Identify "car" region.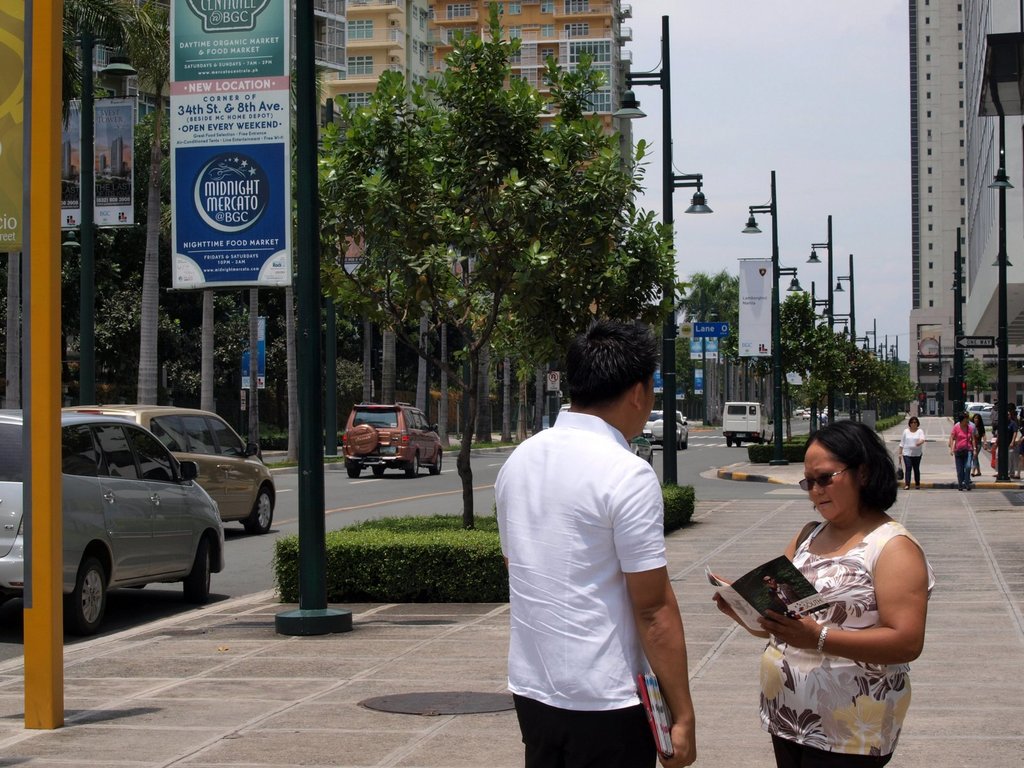
Region: bbox=[643, 408, 687, 452].
